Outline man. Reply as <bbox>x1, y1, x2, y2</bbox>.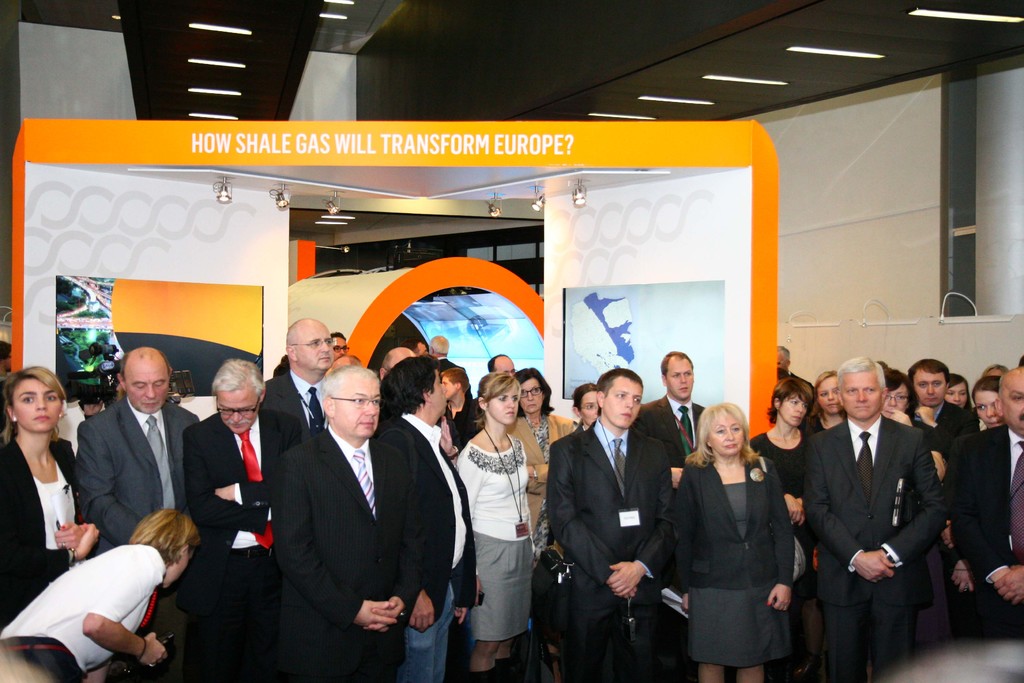
<bbox>635, 350, 710, 494</bbox>.
